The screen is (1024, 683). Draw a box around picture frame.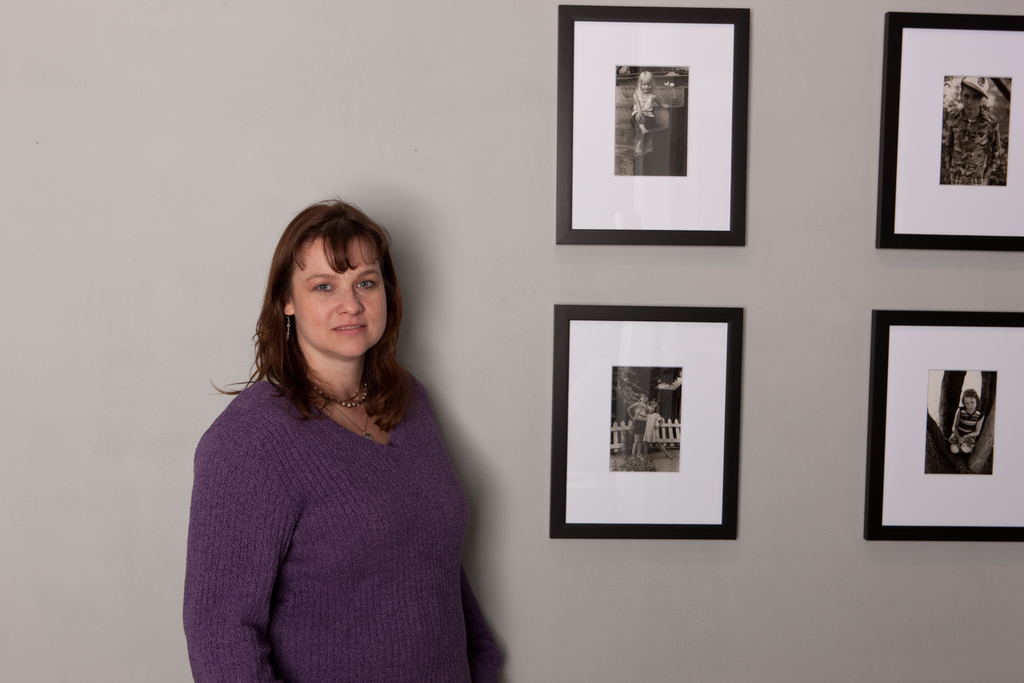
x1=534 y1=298 x2=754 y2=563.
